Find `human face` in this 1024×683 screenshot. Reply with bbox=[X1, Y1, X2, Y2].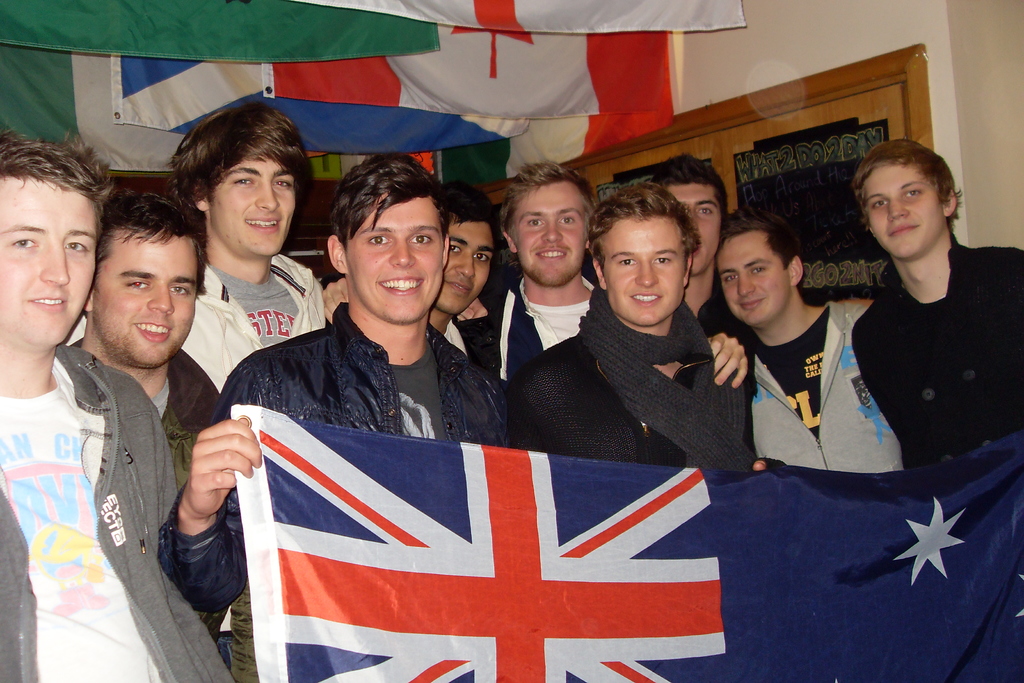
bbox=[511, 183, 586, 287].
